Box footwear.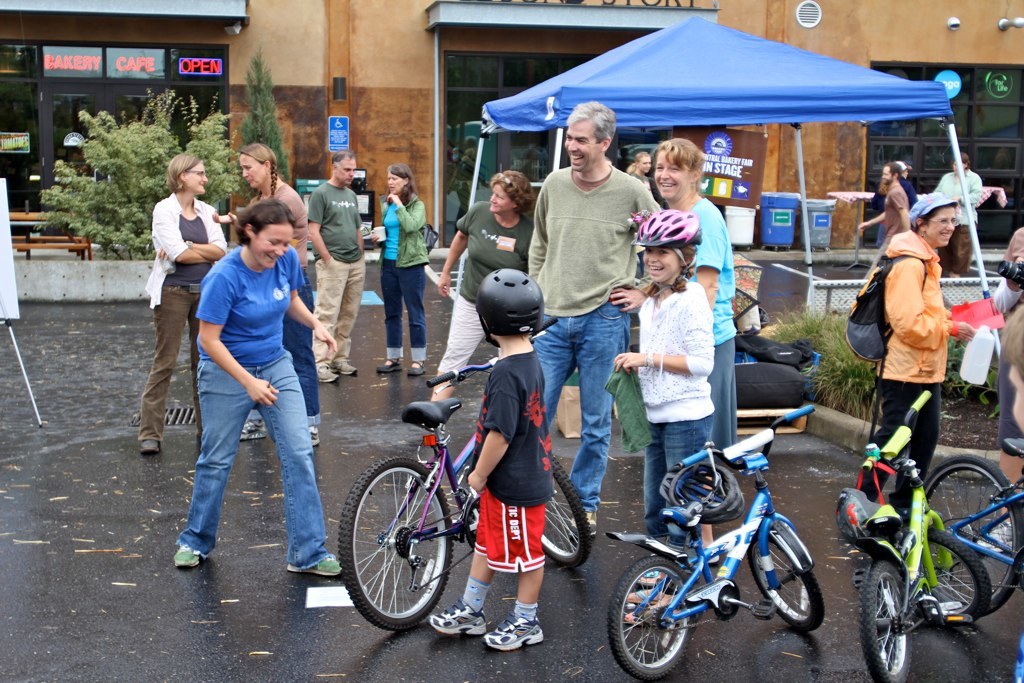
336,360,364,377.
